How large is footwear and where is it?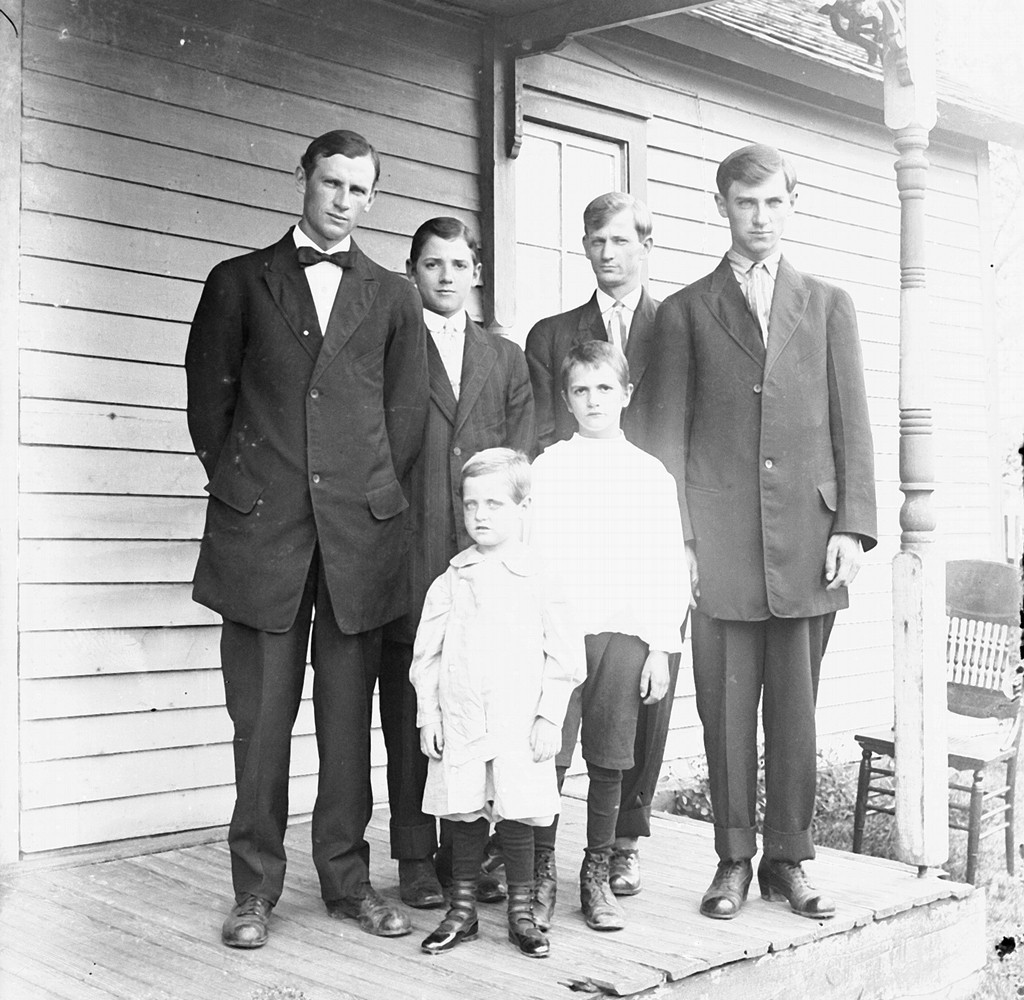
Bounding box: [left=531, top=847, right=564, bottom=911].
